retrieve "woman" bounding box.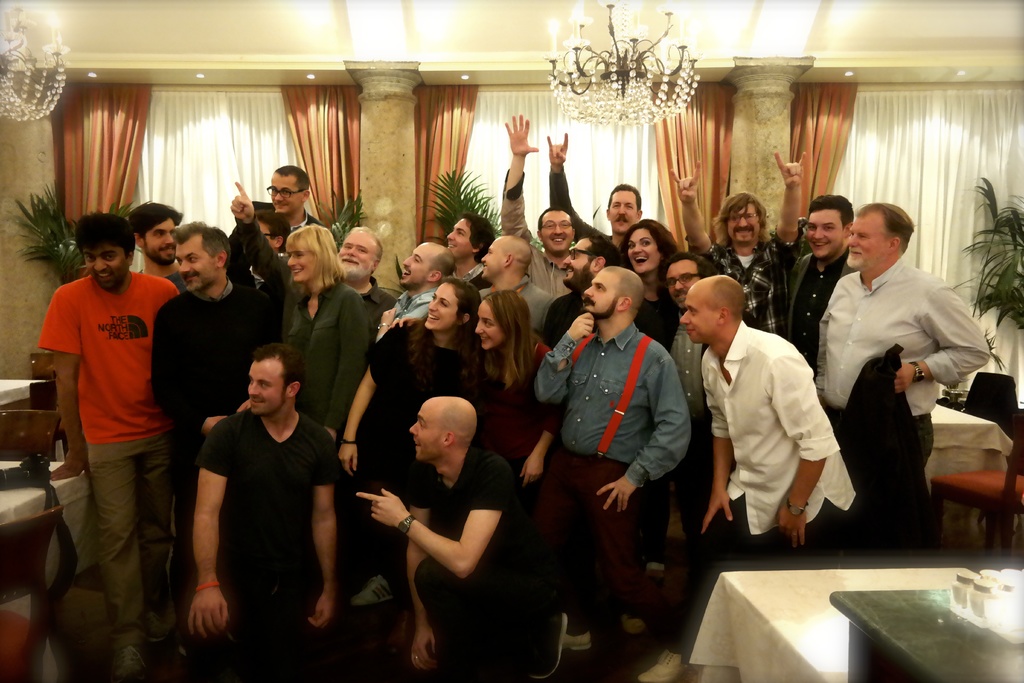
Bounding box: x1=229 y1=178 x2=372 y2=445.
